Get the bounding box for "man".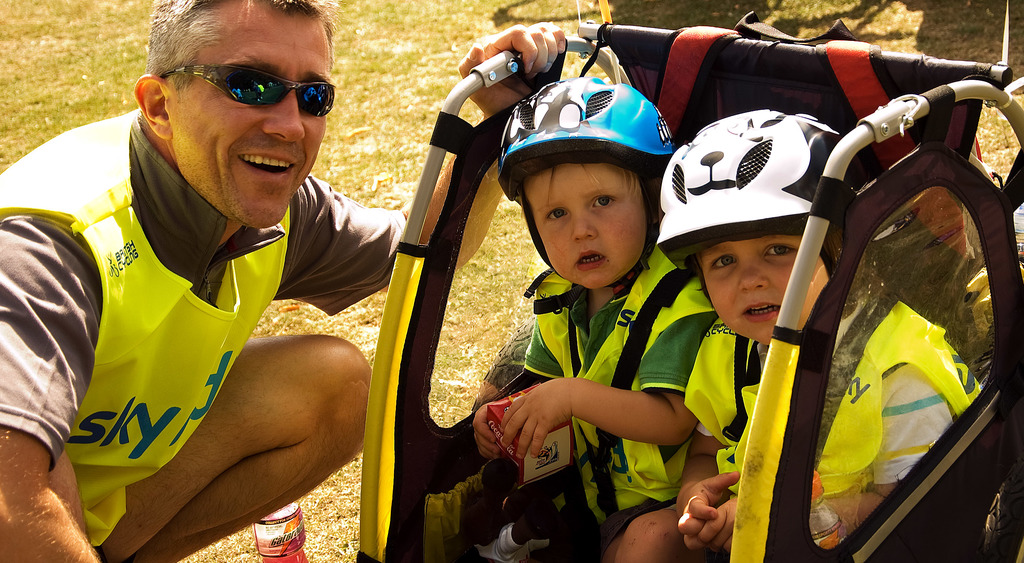
x1=0 y1=0 x2=571 y2=562.
